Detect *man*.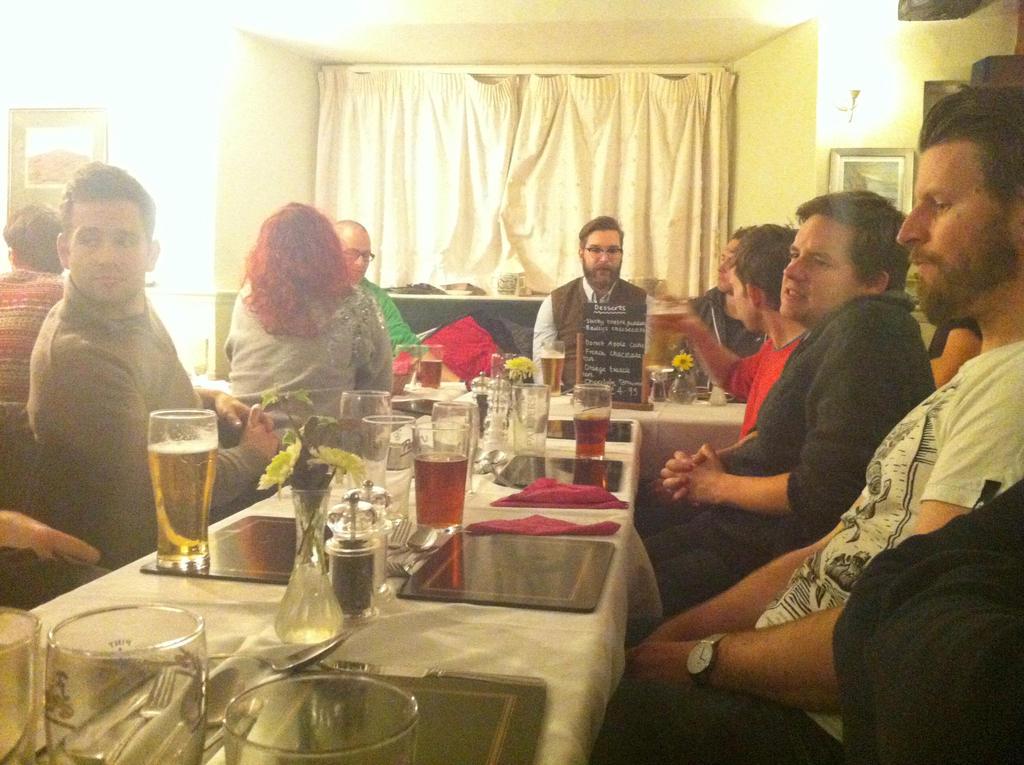
Detected at detection(634, 225, 805, 539).
